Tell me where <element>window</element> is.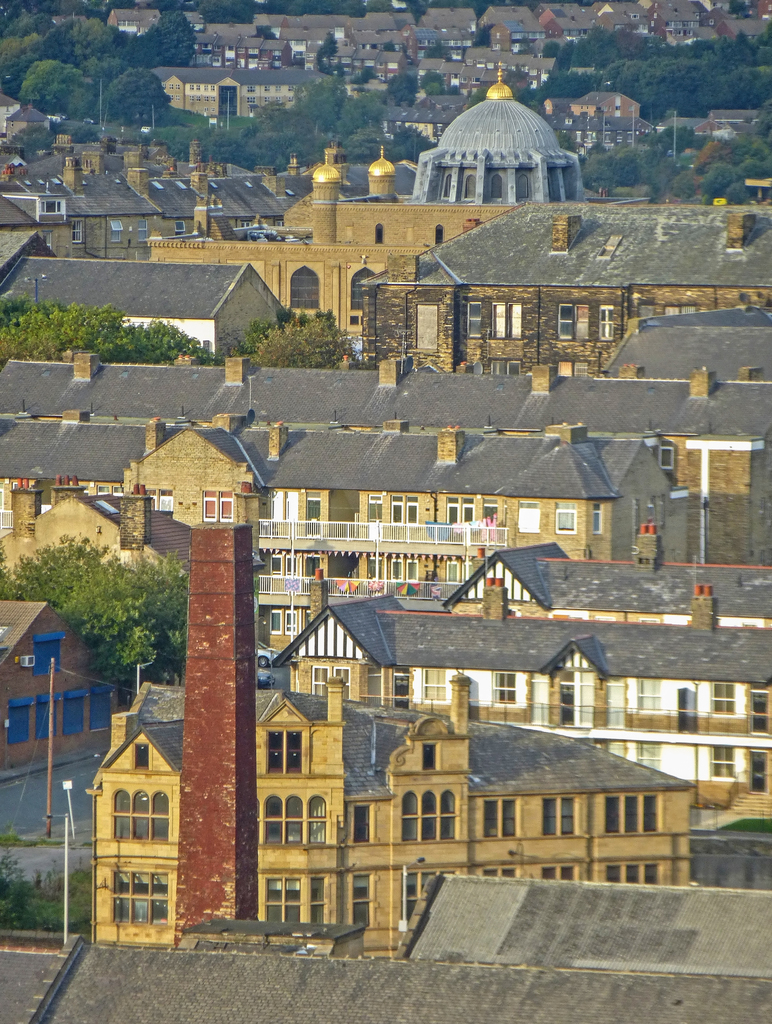
<element>window</element> is at 418:742:438:770.
